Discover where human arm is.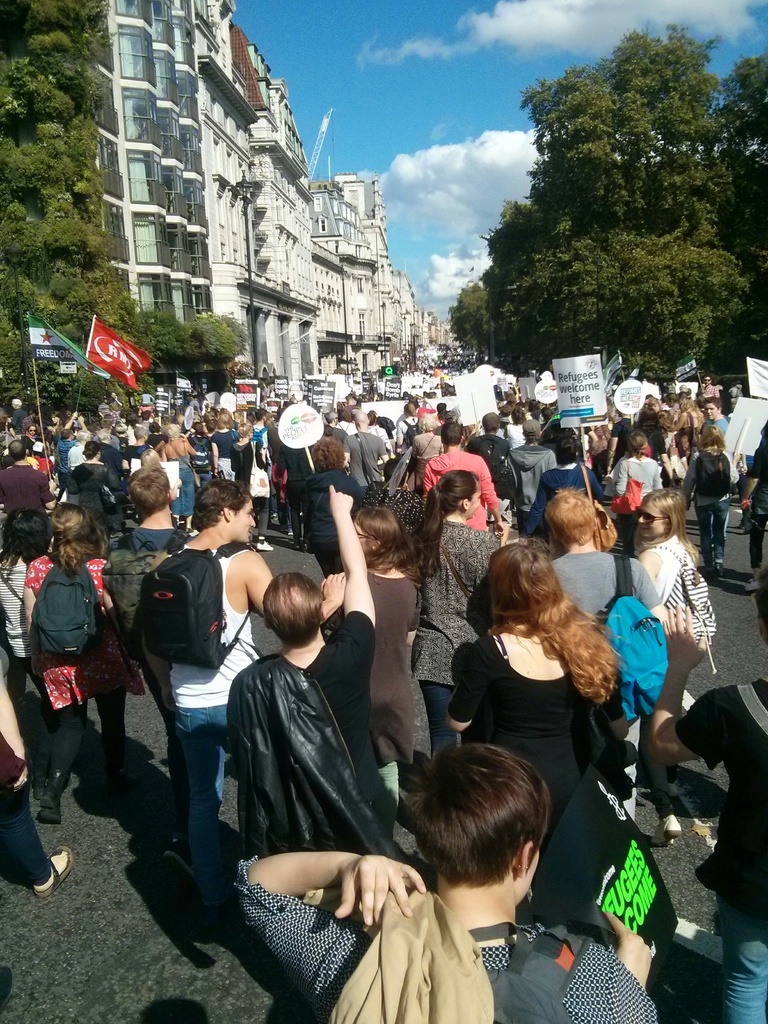
Discovered at <region>209, 436, 223, 478</region>.
